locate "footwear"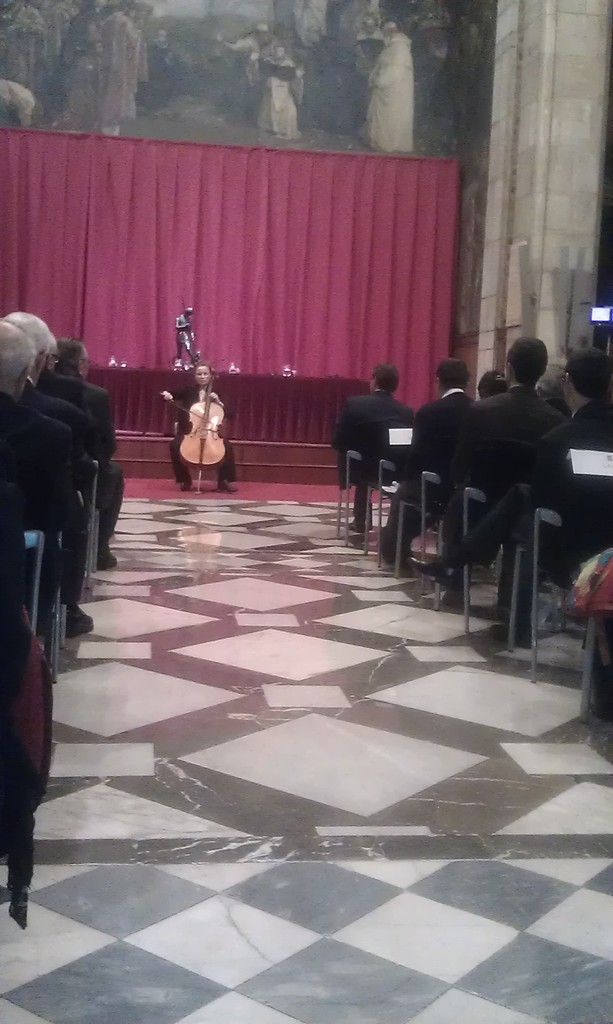
<region>175, 482, 182, 488</region>
